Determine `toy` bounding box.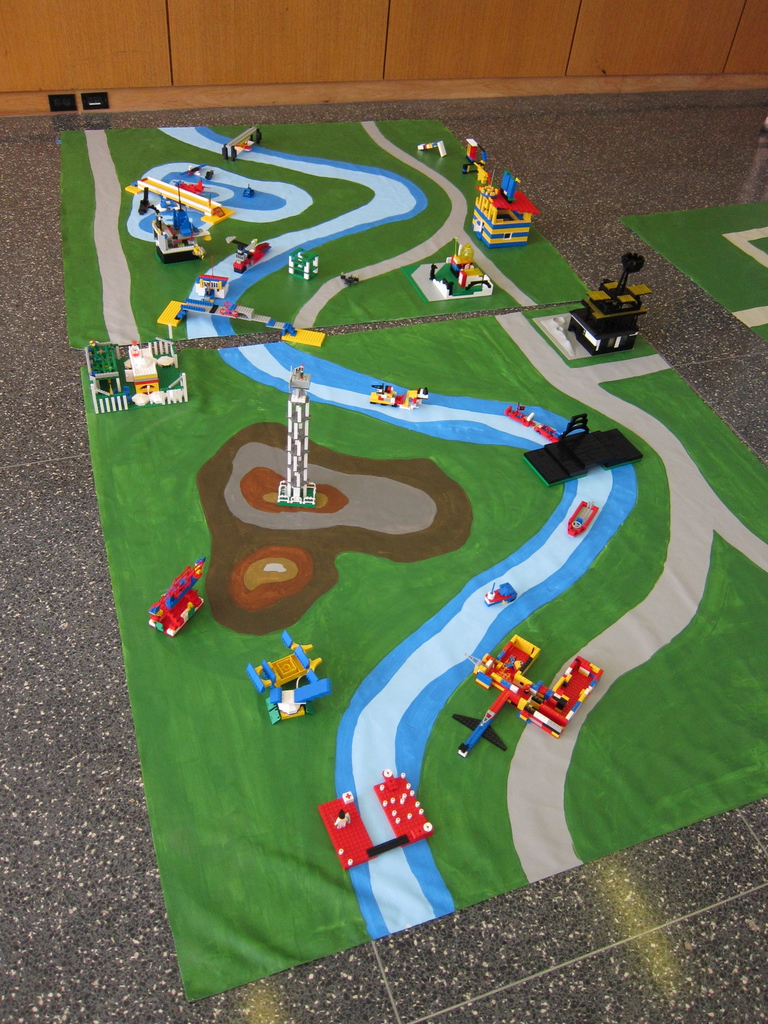
Determined: left=292, top=240, right=324, bottom=273.
